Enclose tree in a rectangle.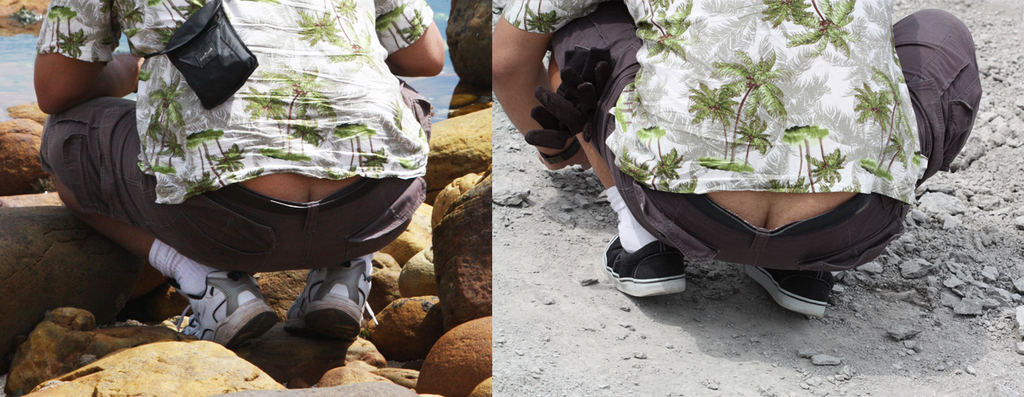
[242,90,286,154].
